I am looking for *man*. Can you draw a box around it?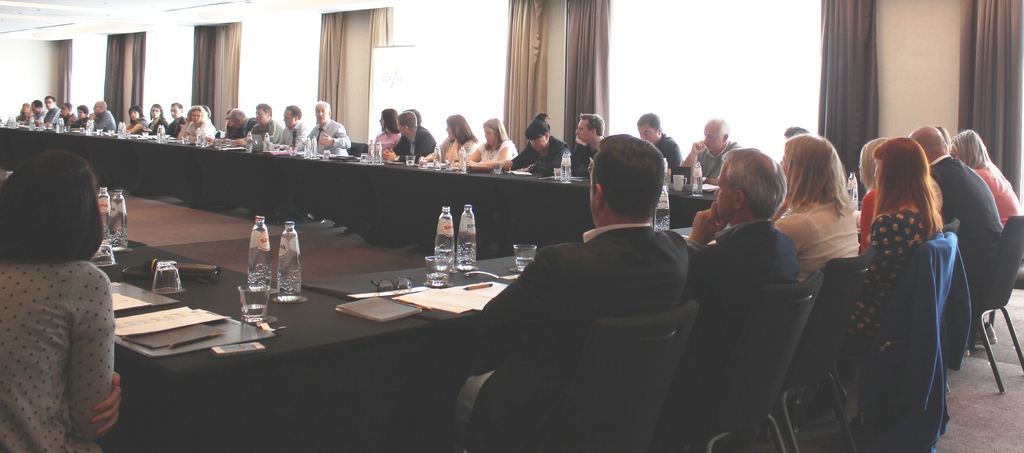
Sure, the bounding box is bbox(45, 98, 60, 125).
